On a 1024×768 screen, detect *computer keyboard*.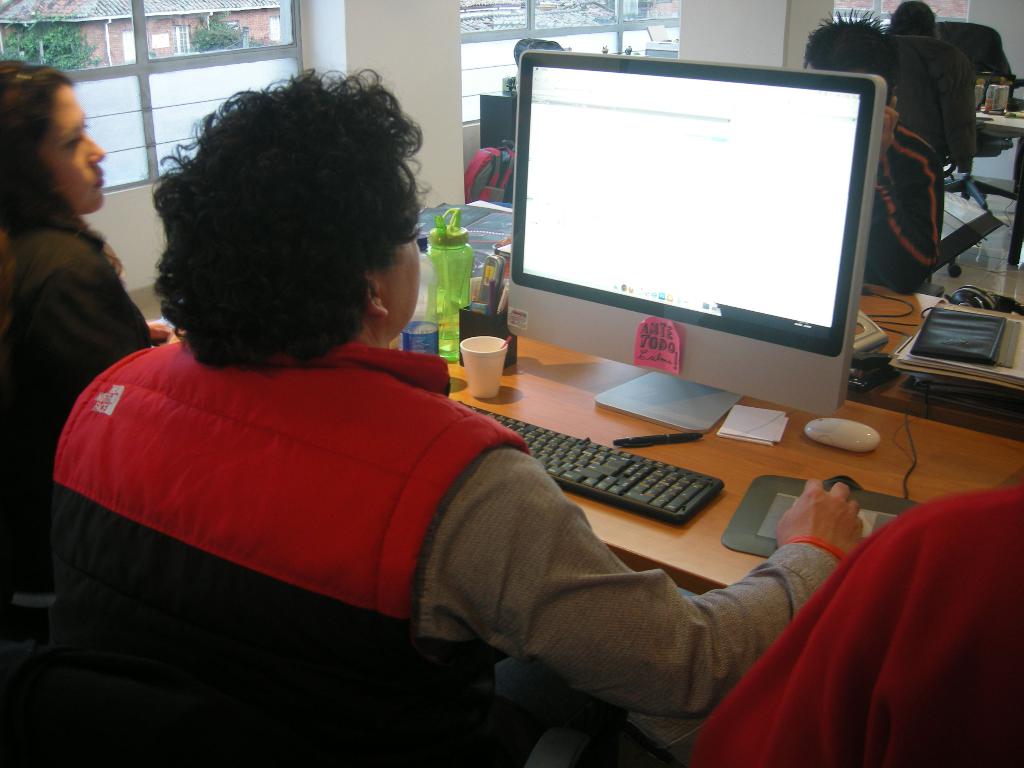
left=461, top=404, right=724, bottom=524.
